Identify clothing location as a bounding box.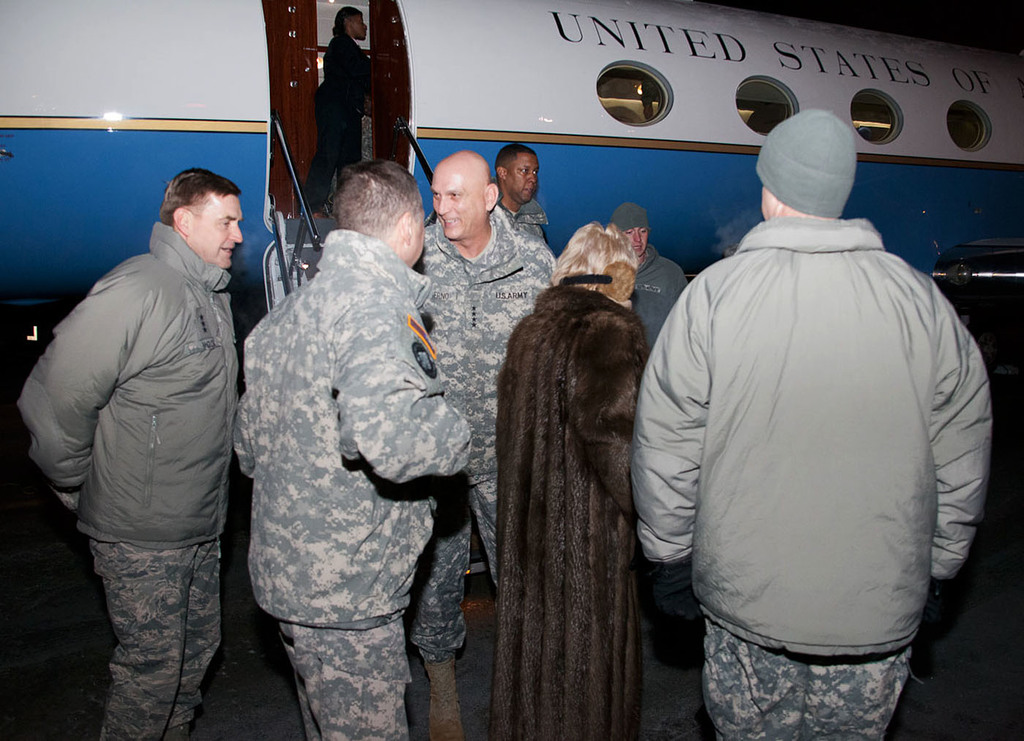
box(489, 194, 561, 273).
